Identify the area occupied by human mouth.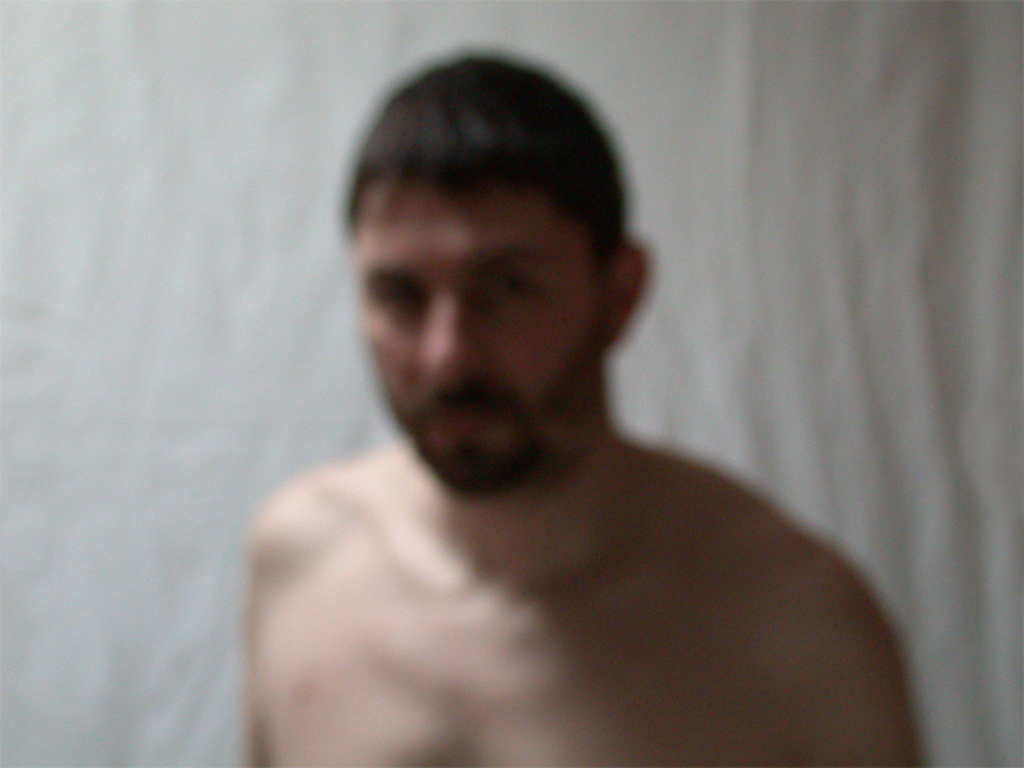
Area: (x1=429, y1=398, x2=503, y2=431).
